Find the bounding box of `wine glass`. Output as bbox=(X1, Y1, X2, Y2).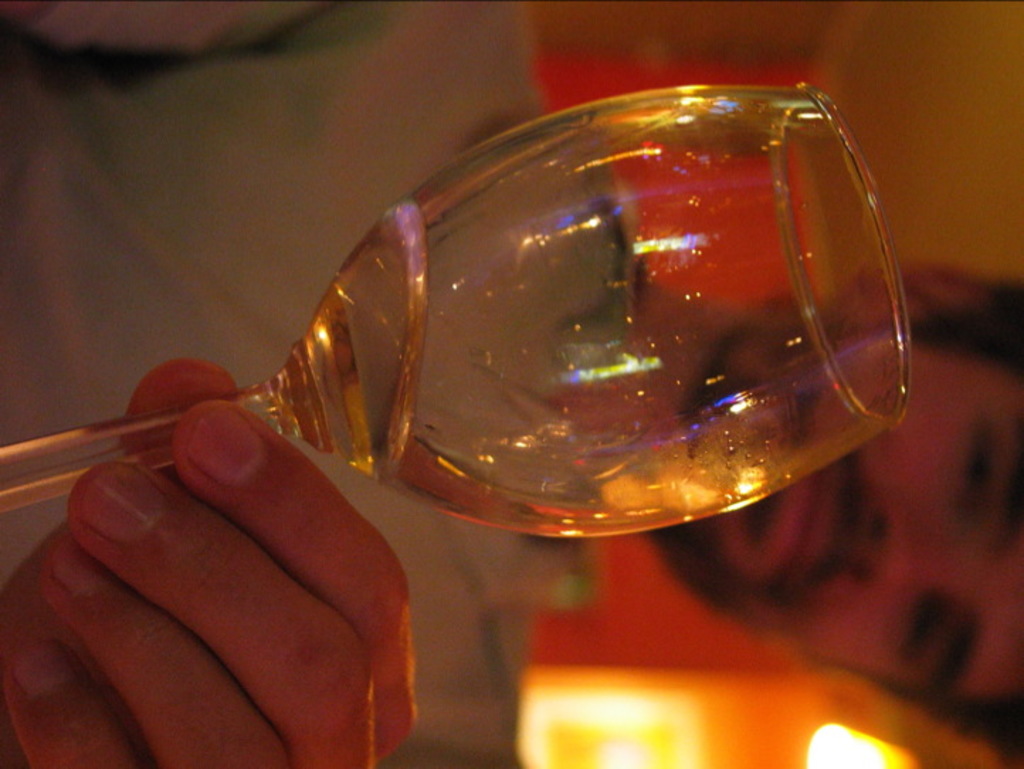
bbox=(0, 82, 912, 536).
